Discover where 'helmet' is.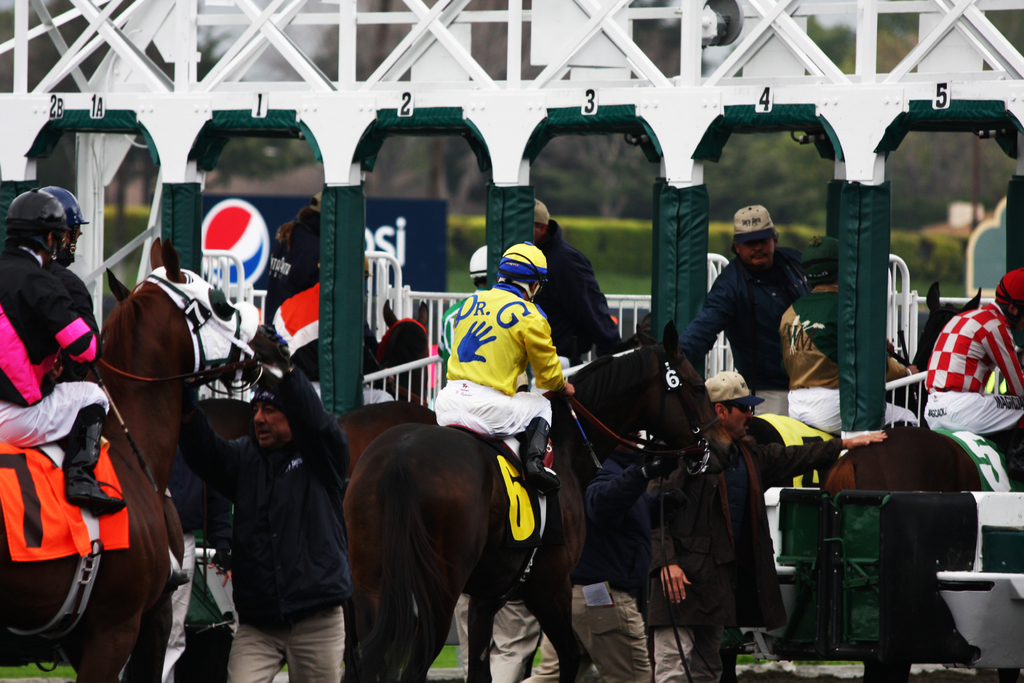
Discovered at {"x1": 6, "y1": 189, "x2": 67, "y2": 267}.
